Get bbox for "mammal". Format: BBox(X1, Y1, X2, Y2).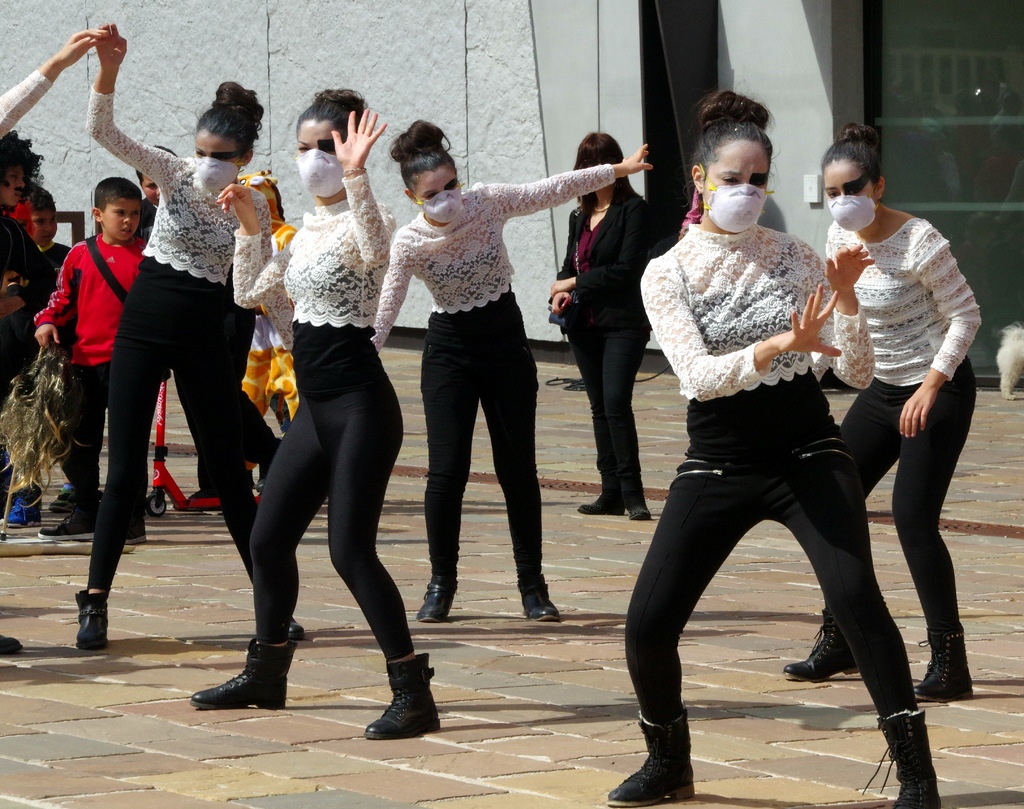
BBox(779, 127, 983, 703).
